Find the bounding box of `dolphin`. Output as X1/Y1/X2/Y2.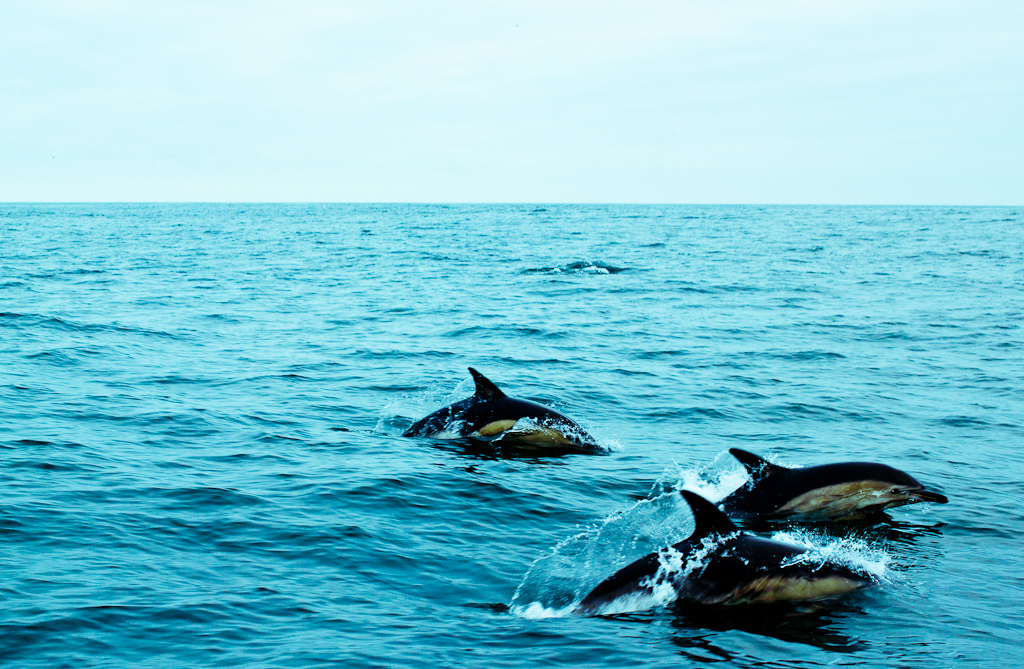
714/442/951/522.
